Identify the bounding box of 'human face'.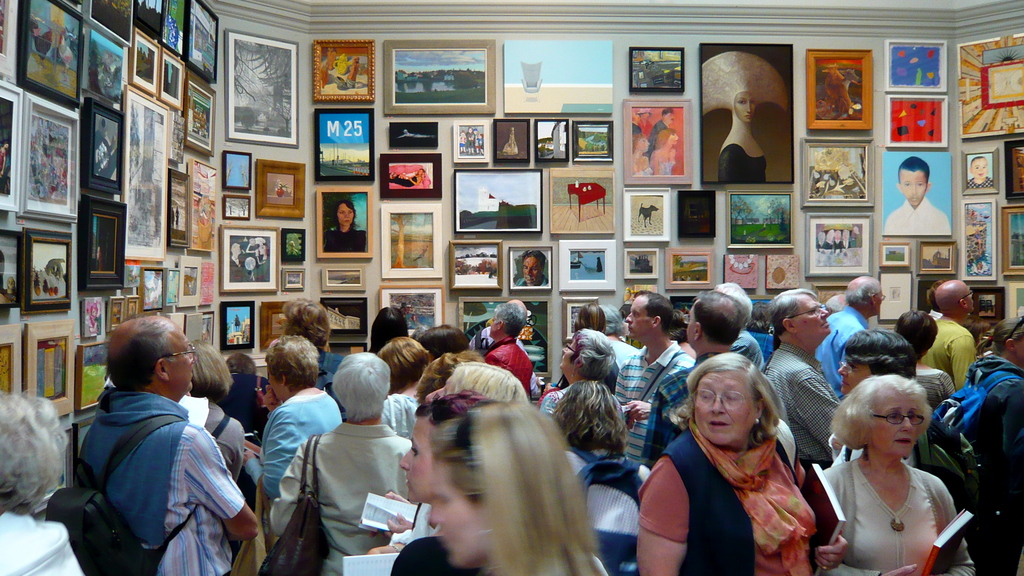
x1=667, y1=132, x2=678, y2=146.
